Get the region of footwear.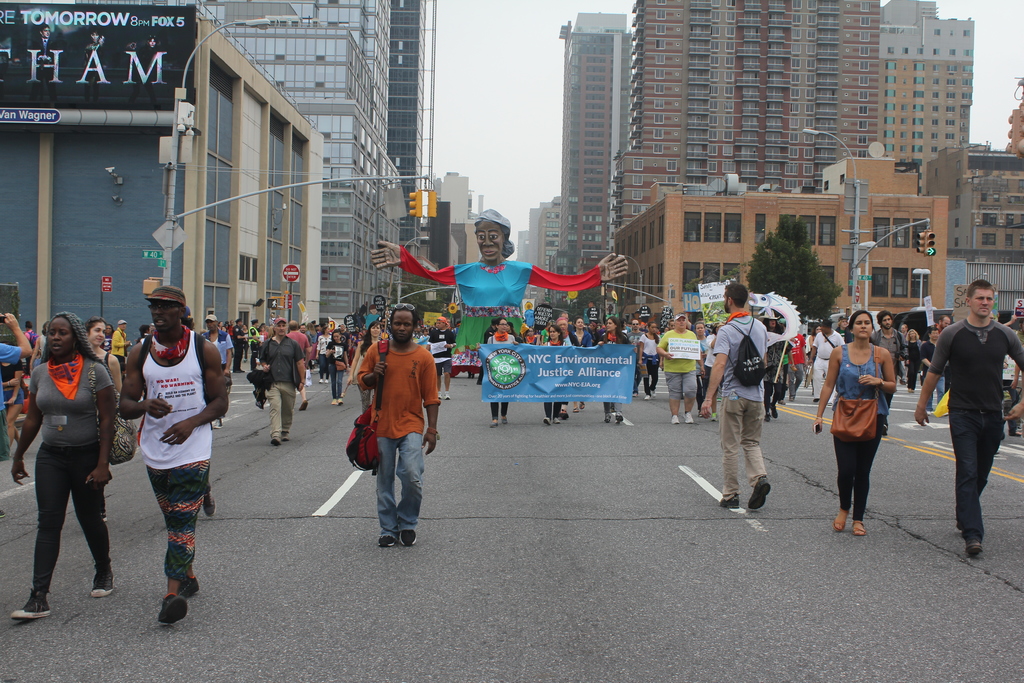
(left=438, top=390, right=449, bottom=400).
